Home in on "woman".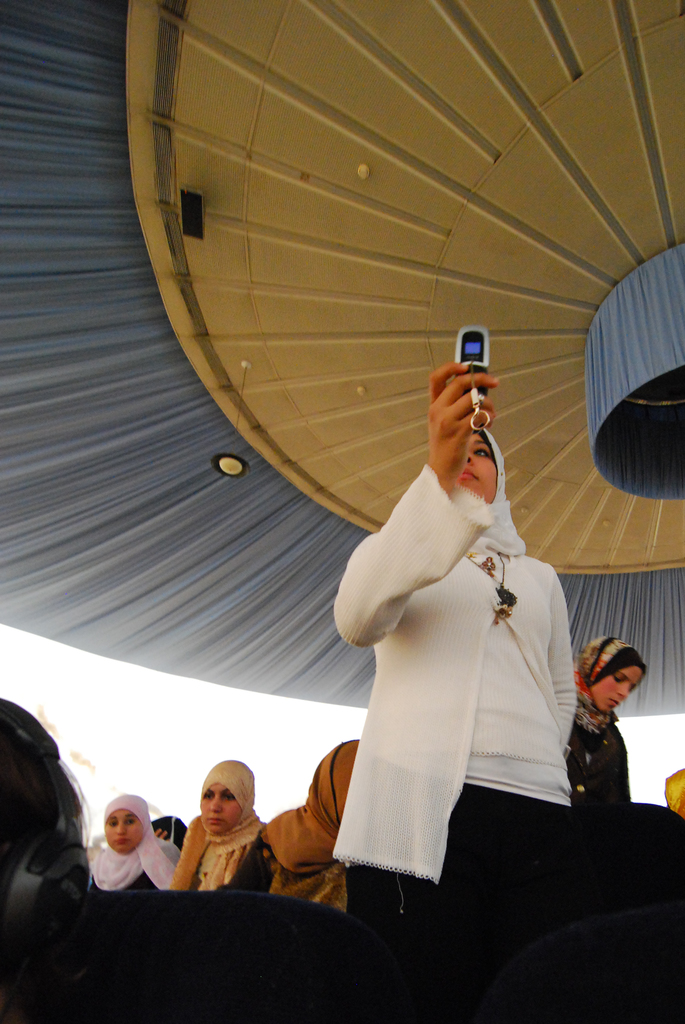
Homed in at detection(88, 795, 174, 895).
